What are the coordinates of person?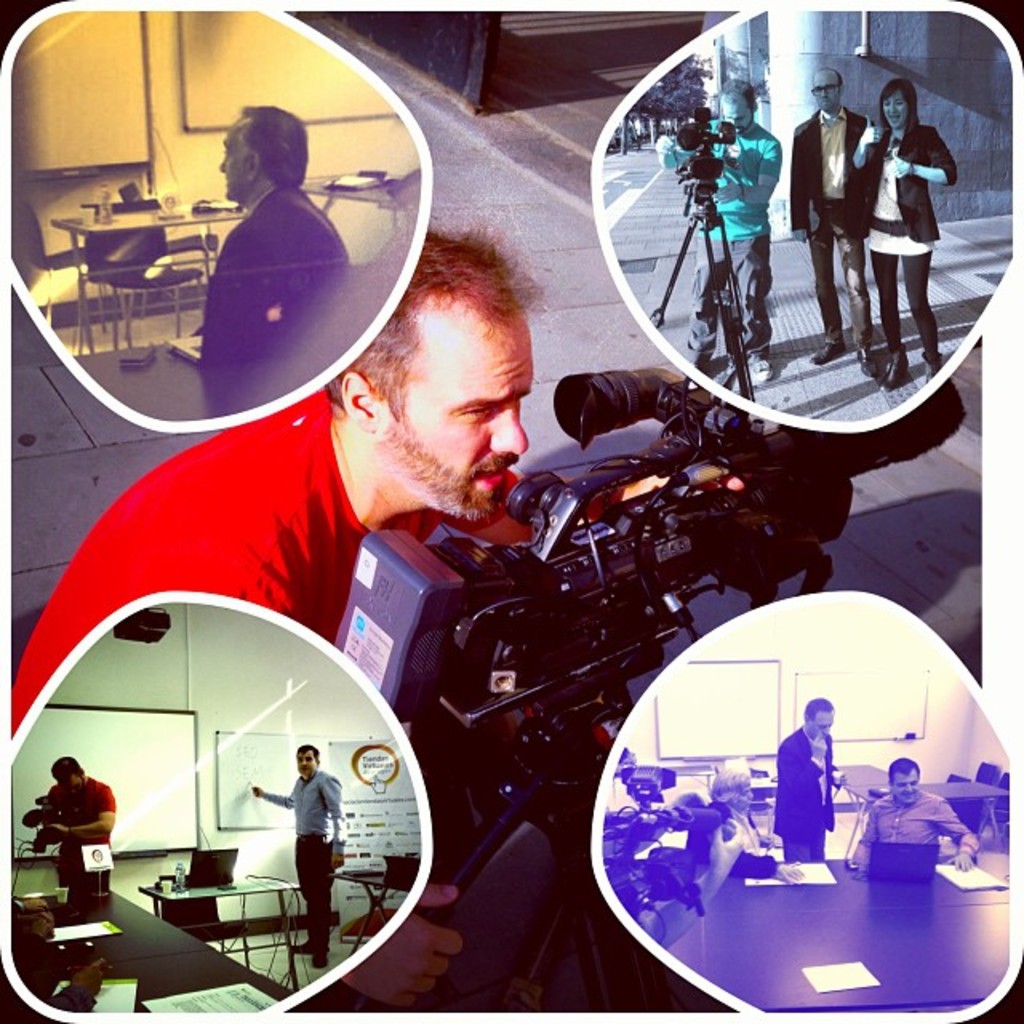
[left=197, top=101, right=355, bottom=414].
